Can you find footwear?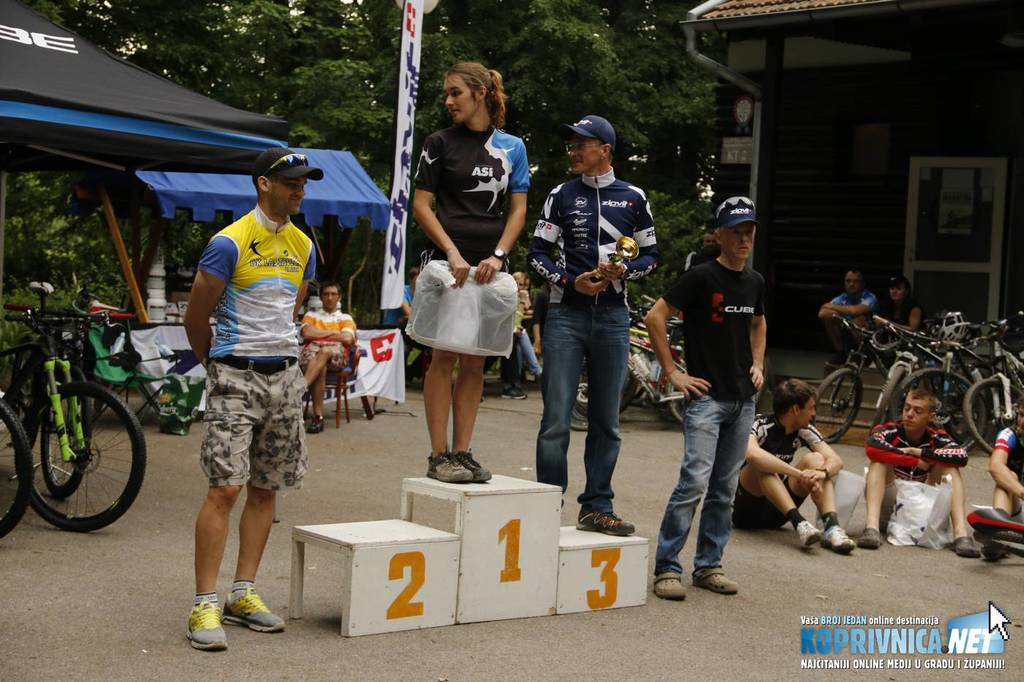
Yes, bounding box: bbox=(459, 452, 494, 487).
